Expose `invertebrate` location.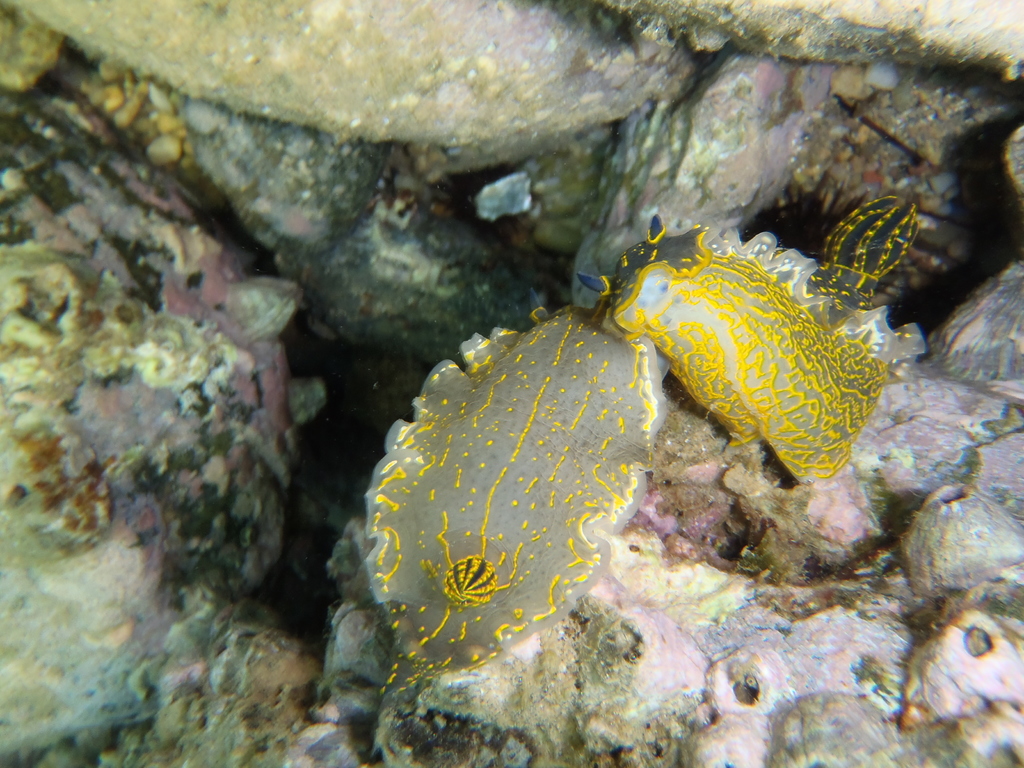
Exposed at (x1=808, y1=189, x2=924, y2=311).
